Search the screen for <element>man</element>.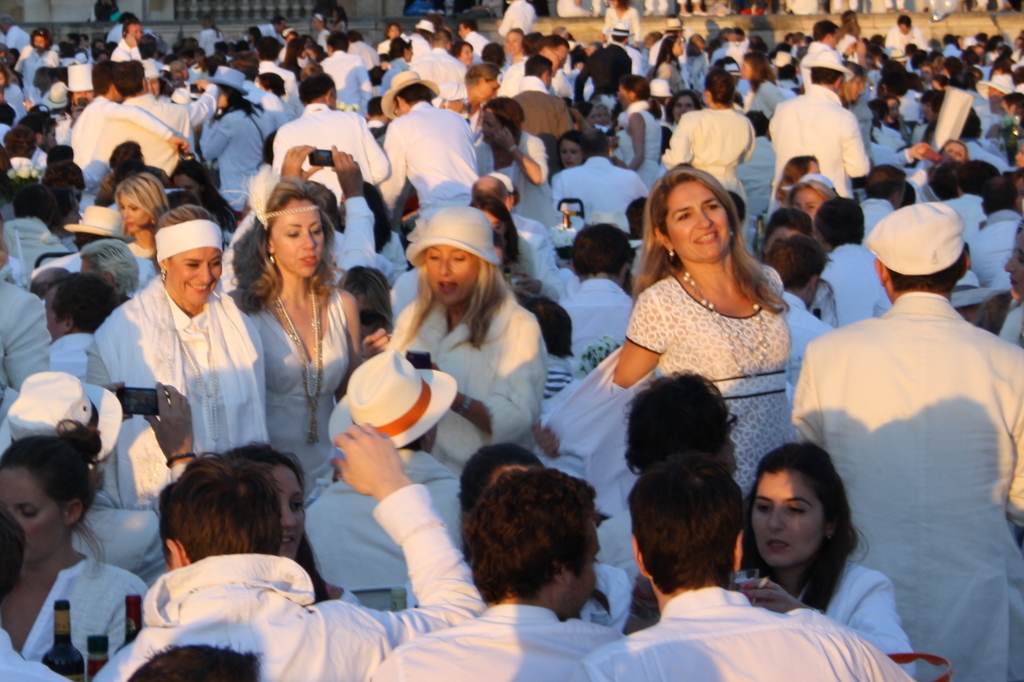
Found at pyautogui.locateOnScreen(554, 221, 635, 363).
